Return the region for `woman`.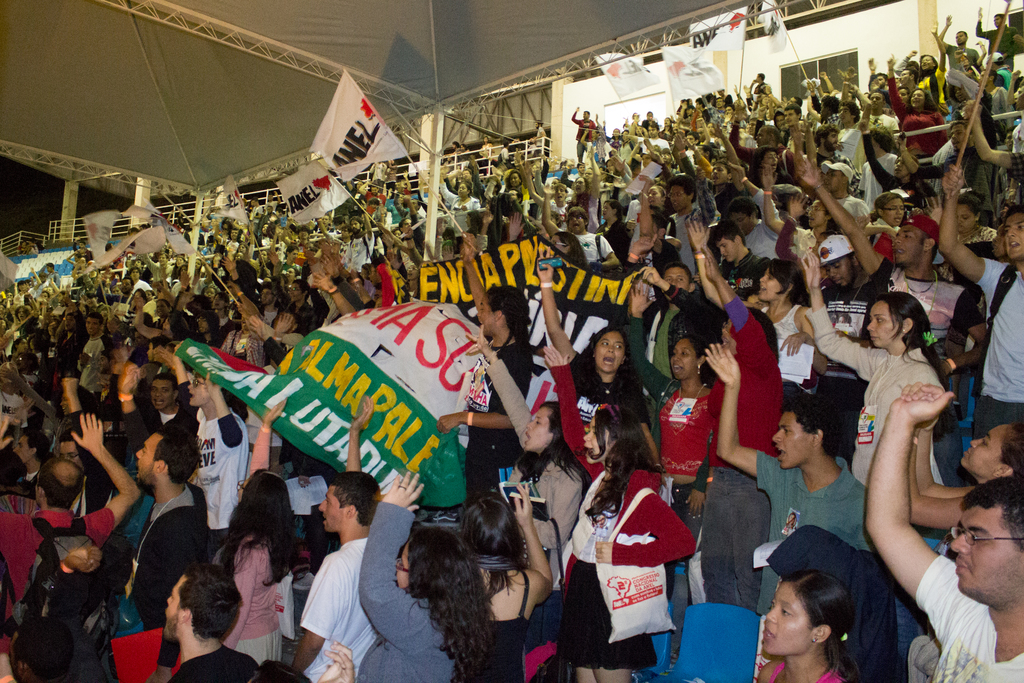
locate(536, 259, 651, 461).
